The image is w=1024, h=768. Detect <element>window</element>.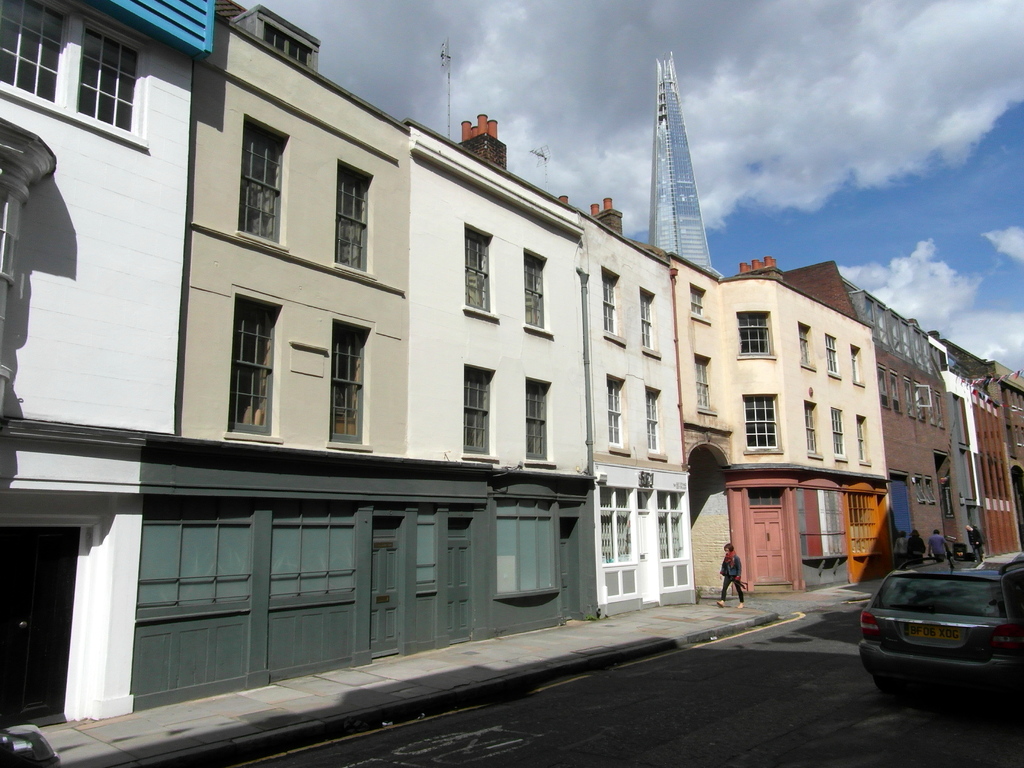
Detection: locate(749, 490, 783, 505).
